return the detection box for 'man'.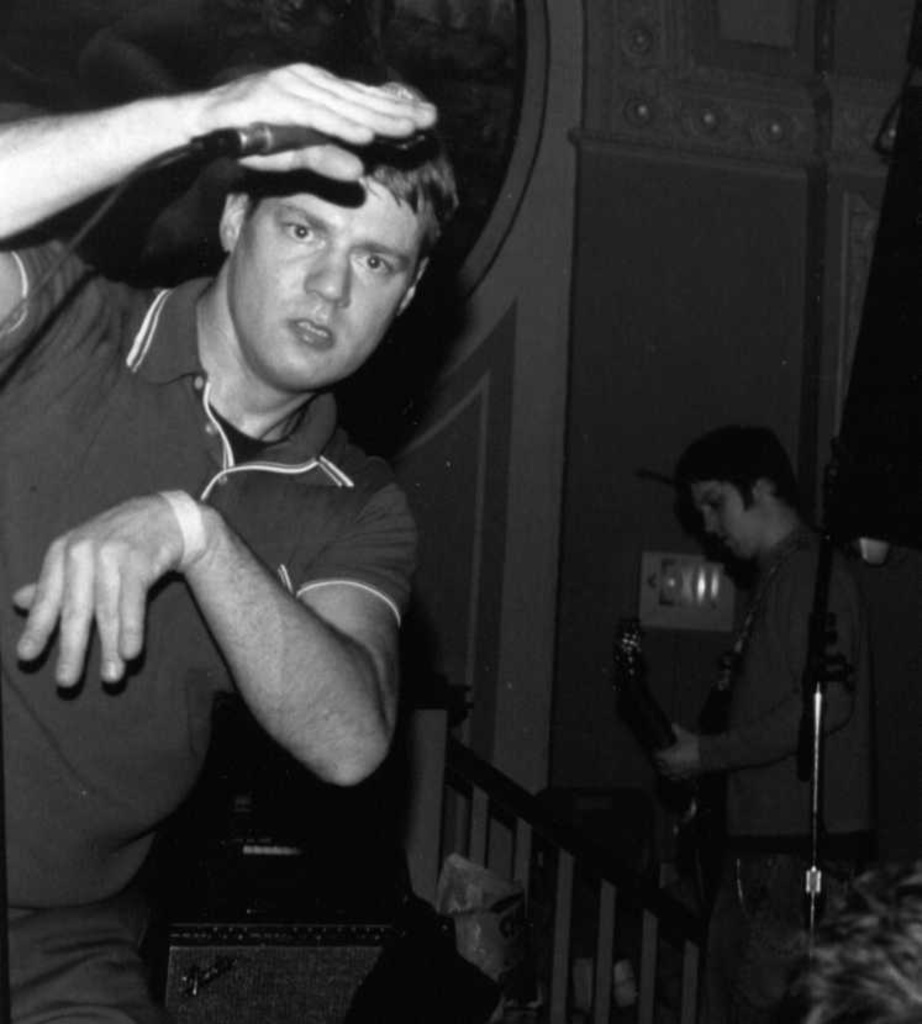
box(789, 853, 921, 1023).
